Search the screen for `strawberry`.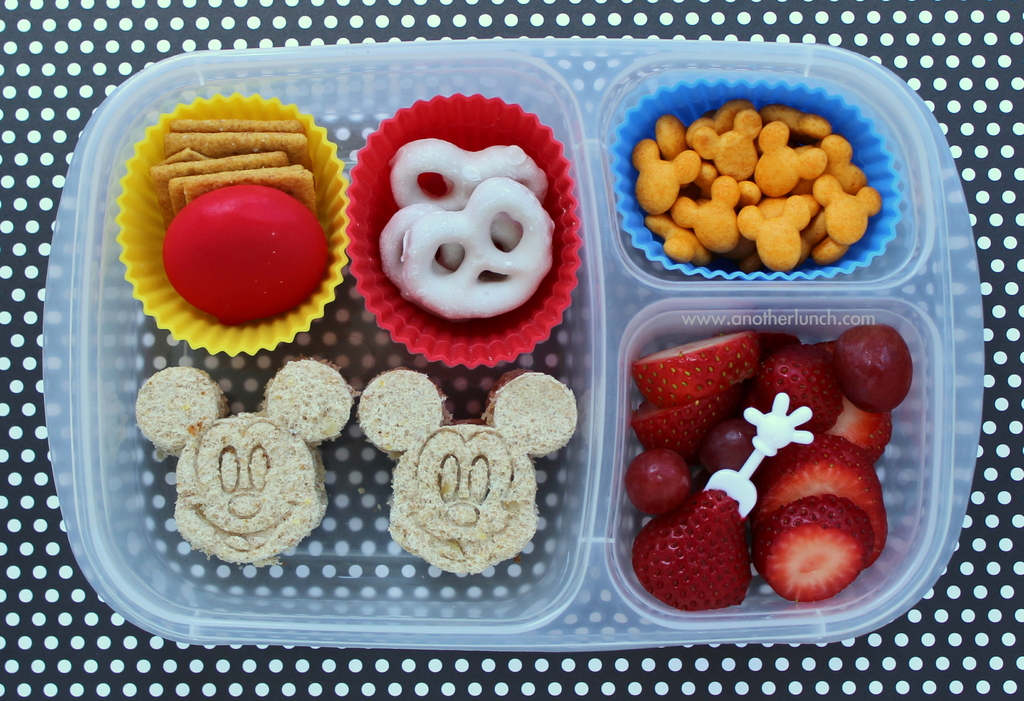
Found at 634,384,742,458.
